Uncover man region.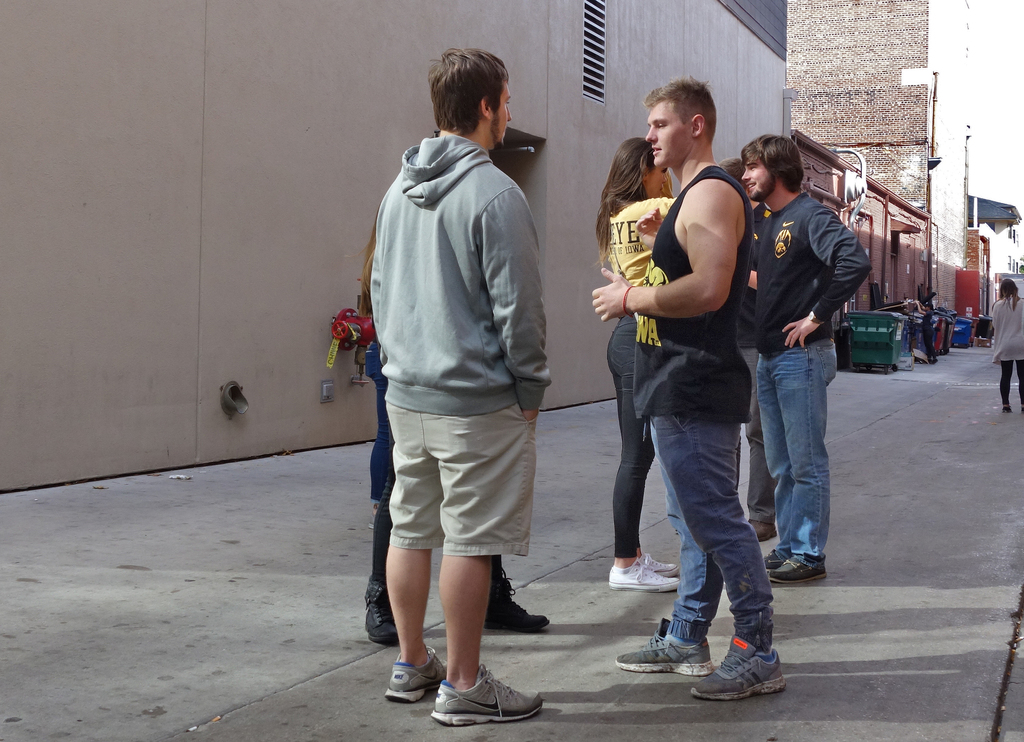
Uncovered: detection(744, 131, 868, 583).
